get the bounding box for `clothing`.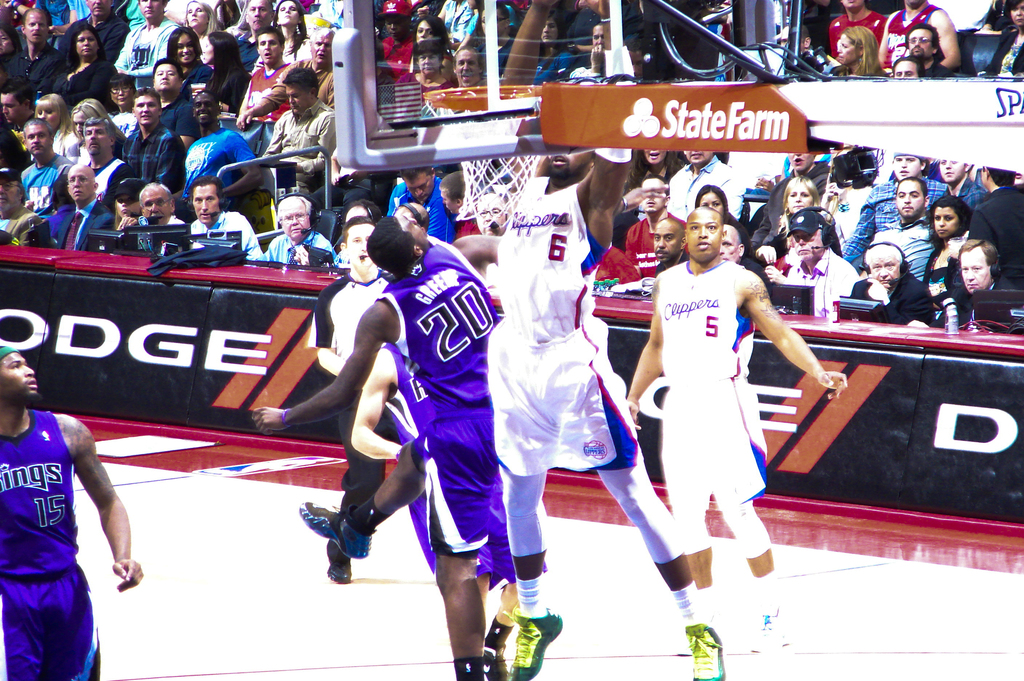
{"x1": 237, "y1": 62, "x2": 288, "y2": 127}.
